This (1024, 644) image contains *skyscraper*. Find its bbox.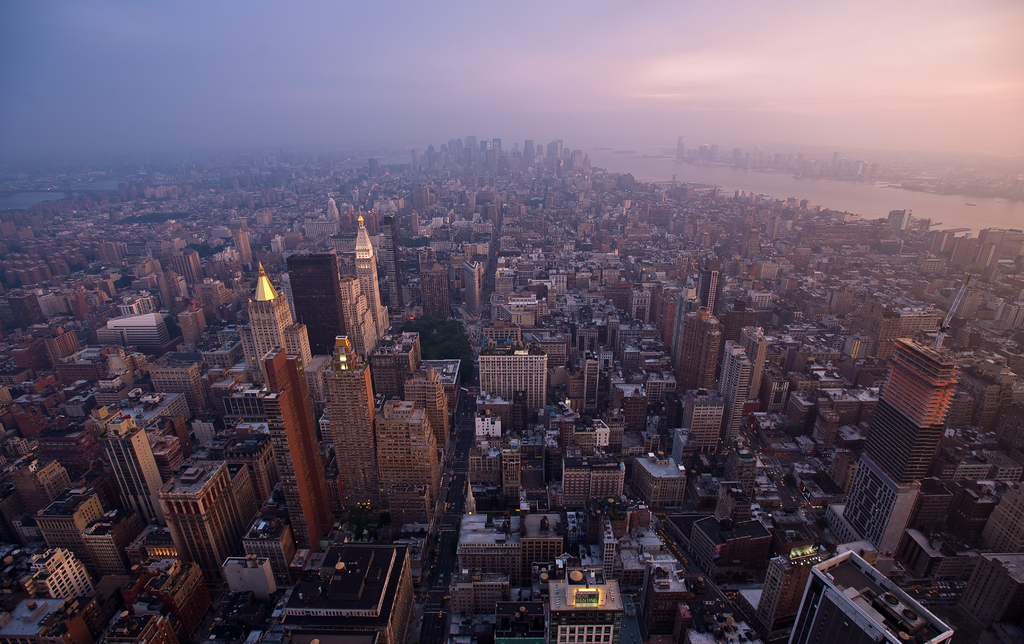
left=340, top=272, right=377, bottom=356.
